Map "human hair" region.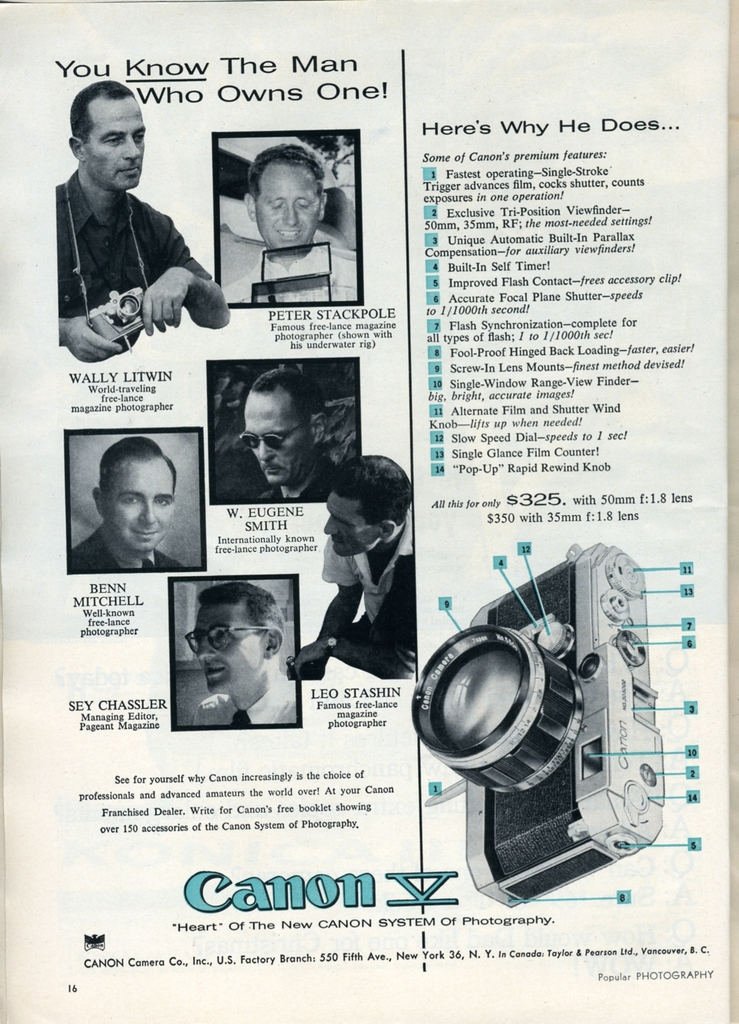
Mapped to (248, 141, 327, 204).
